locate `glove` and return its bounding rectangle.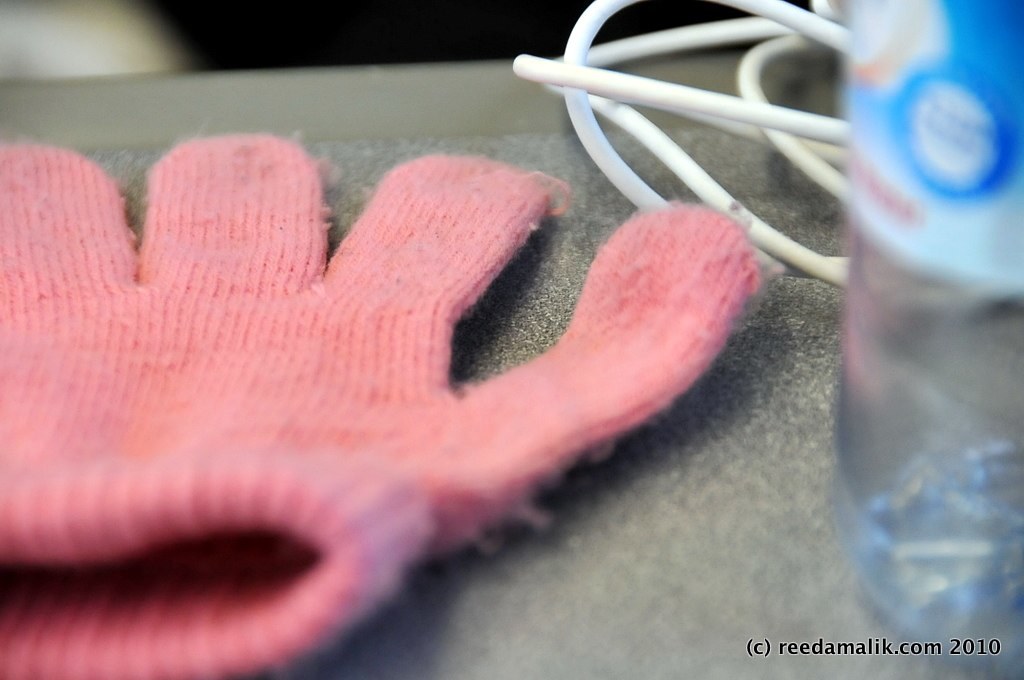
<bbox>0, 129, 761, 679</bbox>.
